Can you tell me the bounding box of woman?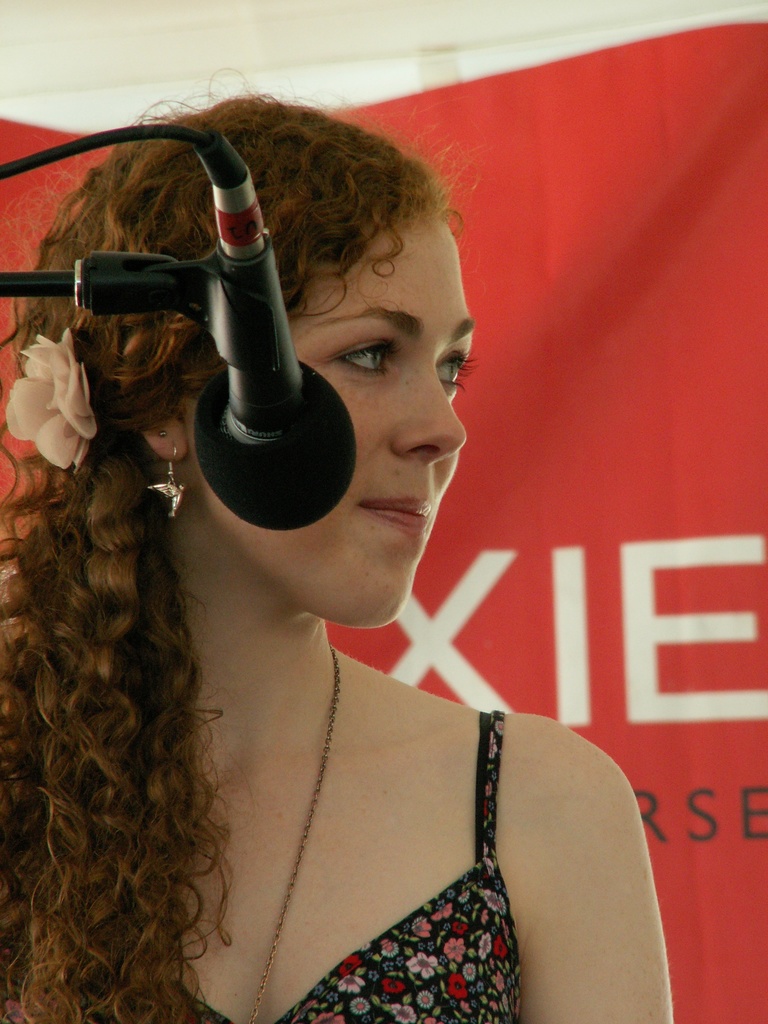
(x1=0, y1=41, x2=666, y2=1023).
